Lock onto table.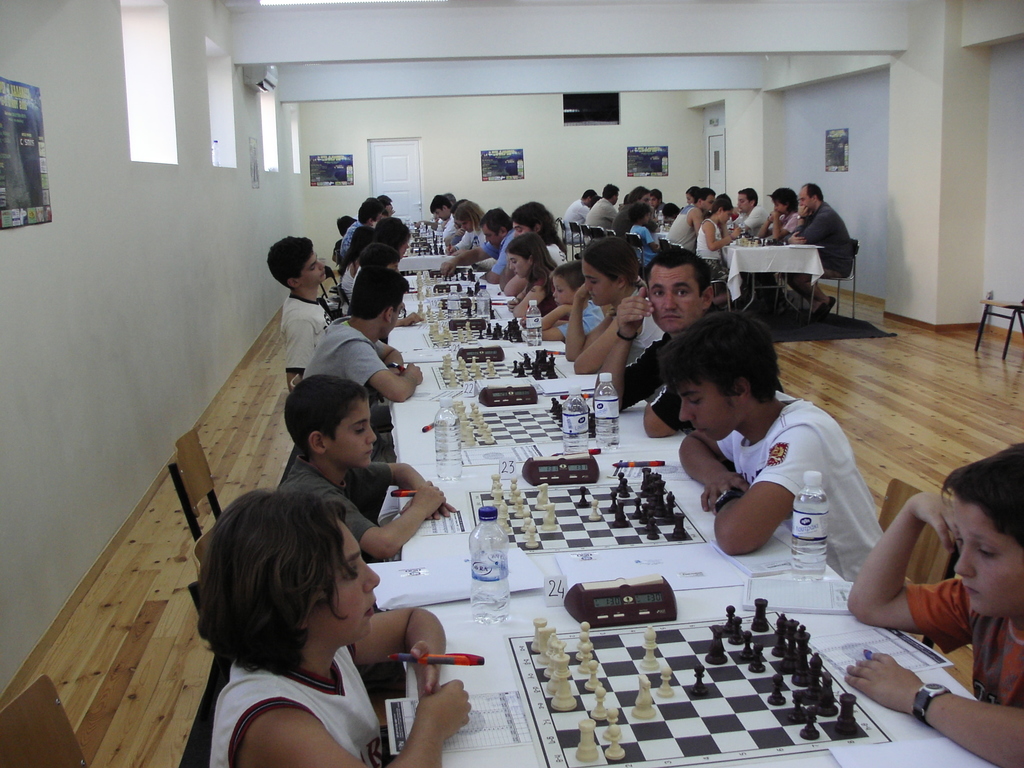
Locked: [399, 469, 828, 598].
